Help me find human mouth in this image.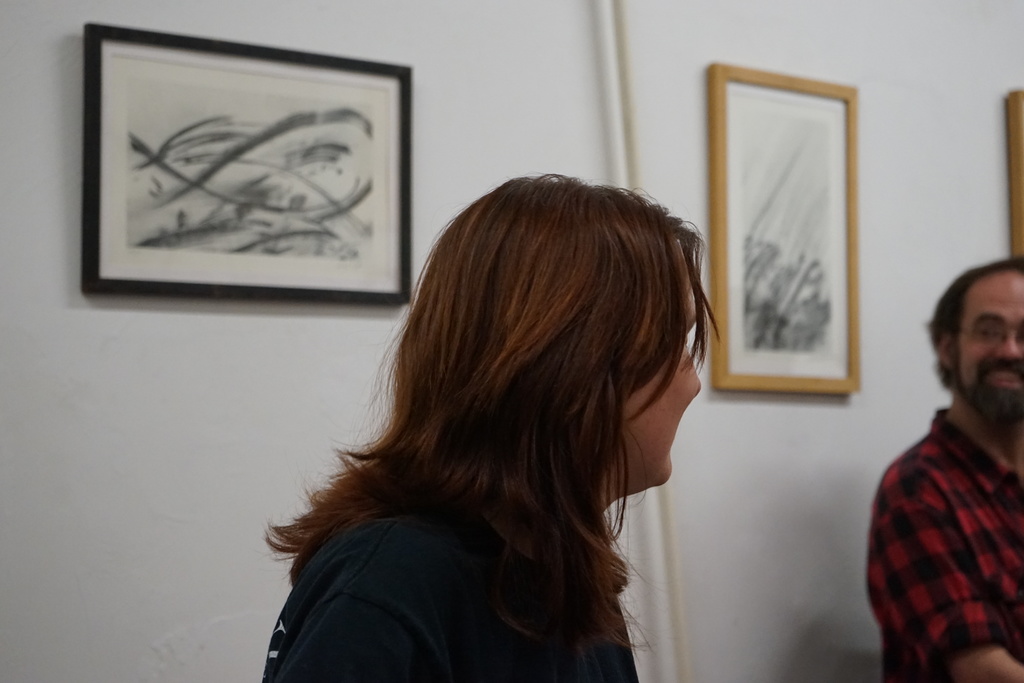
Found it: 984,362,1023,383.
